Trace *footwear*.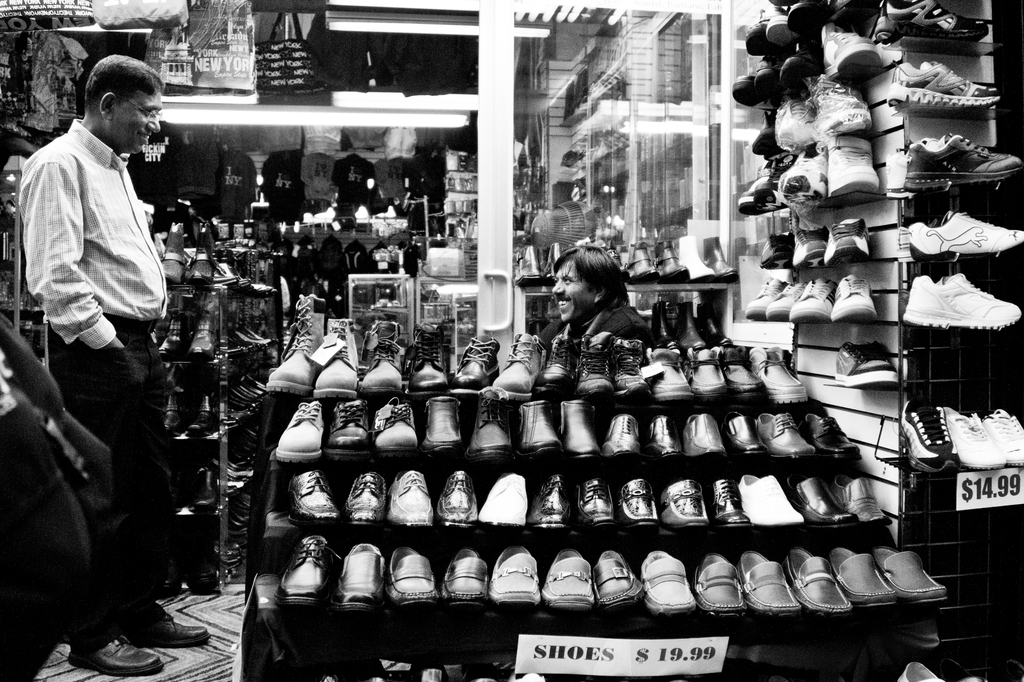
Traced to <box>945,405,1004,468</box>.
